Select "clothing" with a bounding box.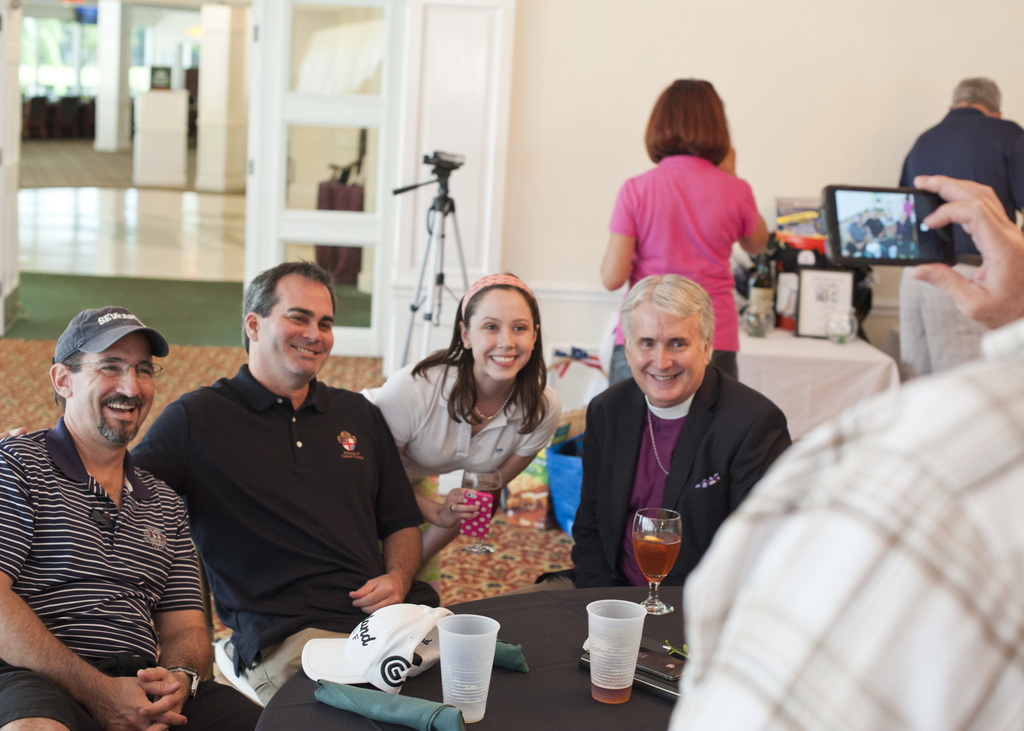
select_region(687, 299, 1023, 730).
